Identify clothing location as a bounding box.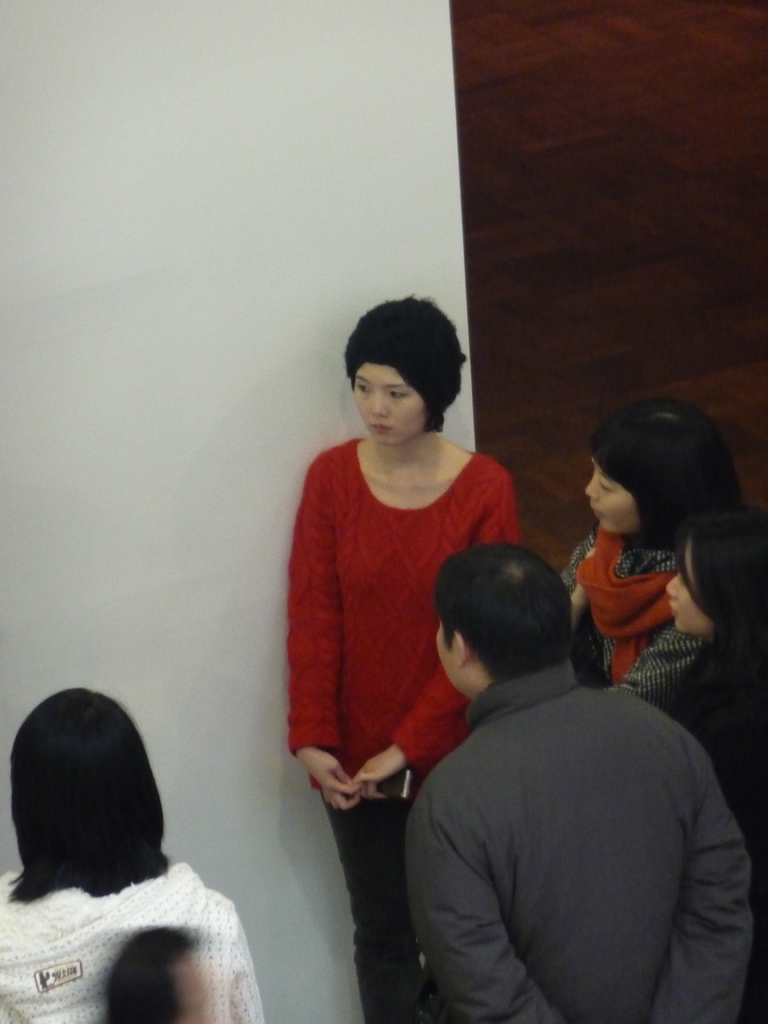
Rect(284, 436, 517, 1023).
